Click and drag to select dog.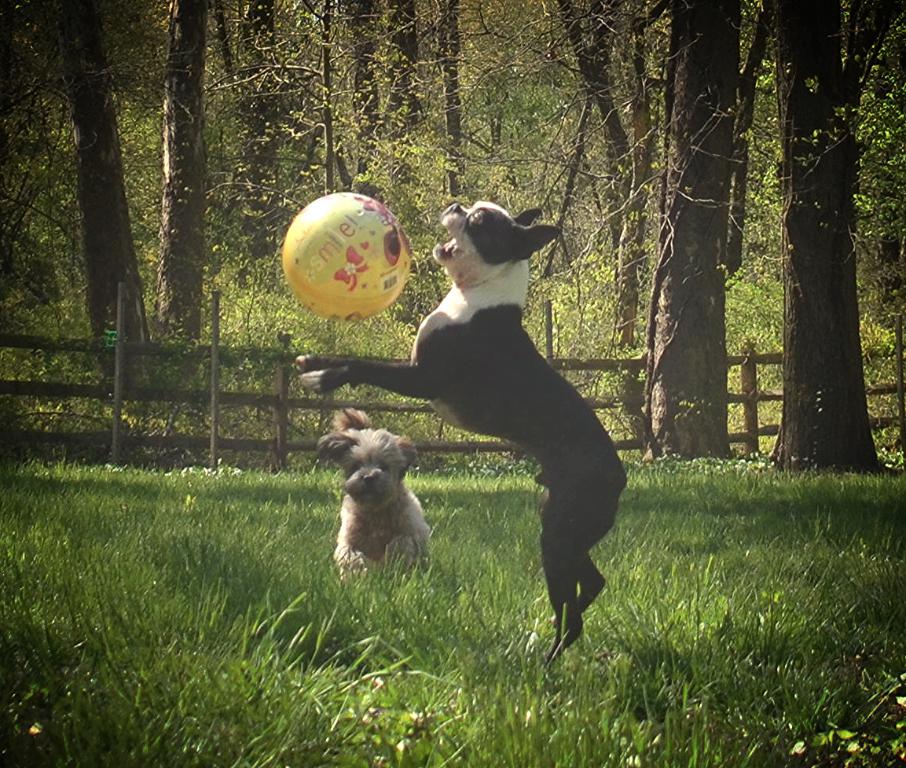
Selection: <bbox>294, 196, 633, 669</bbox>.
